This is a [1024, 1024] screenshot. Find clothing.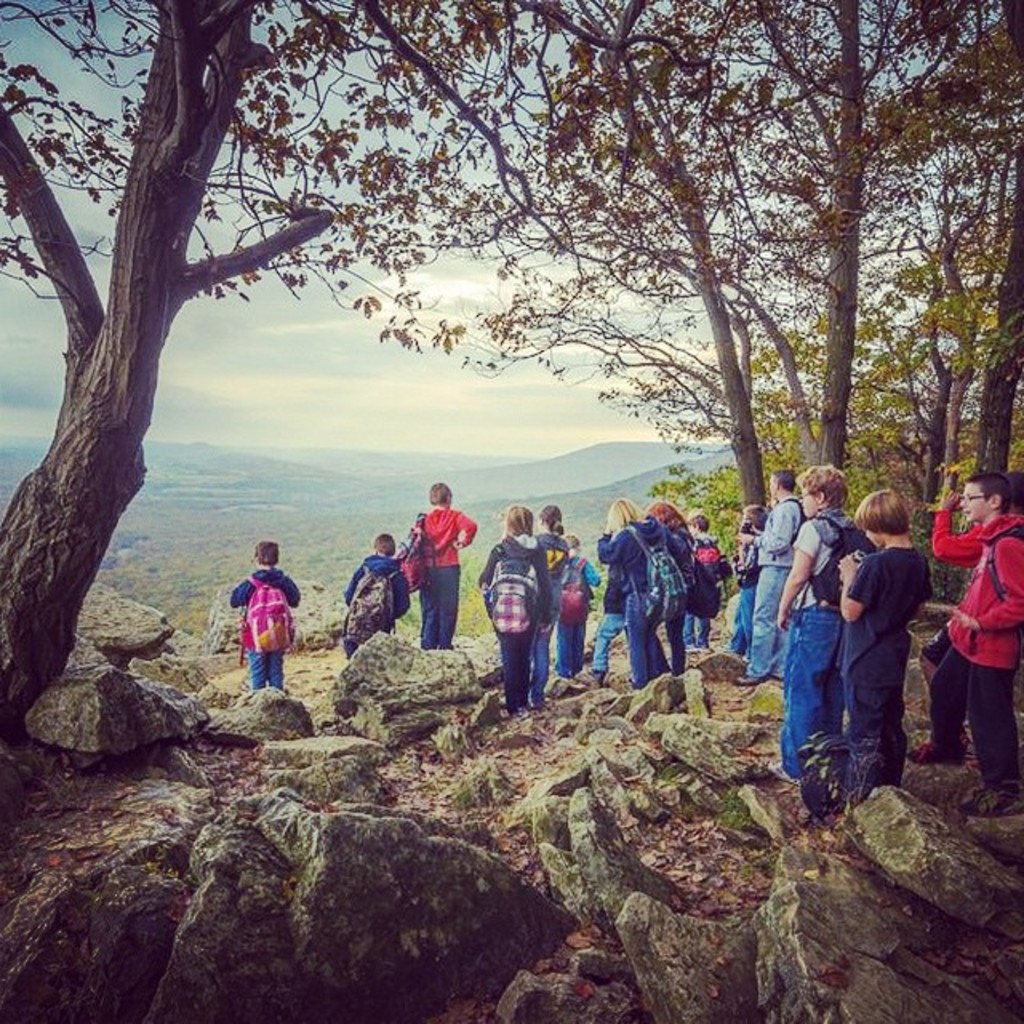
Bounding box: pyautogui.locateOnScreen(682, 531, 723, 648).
